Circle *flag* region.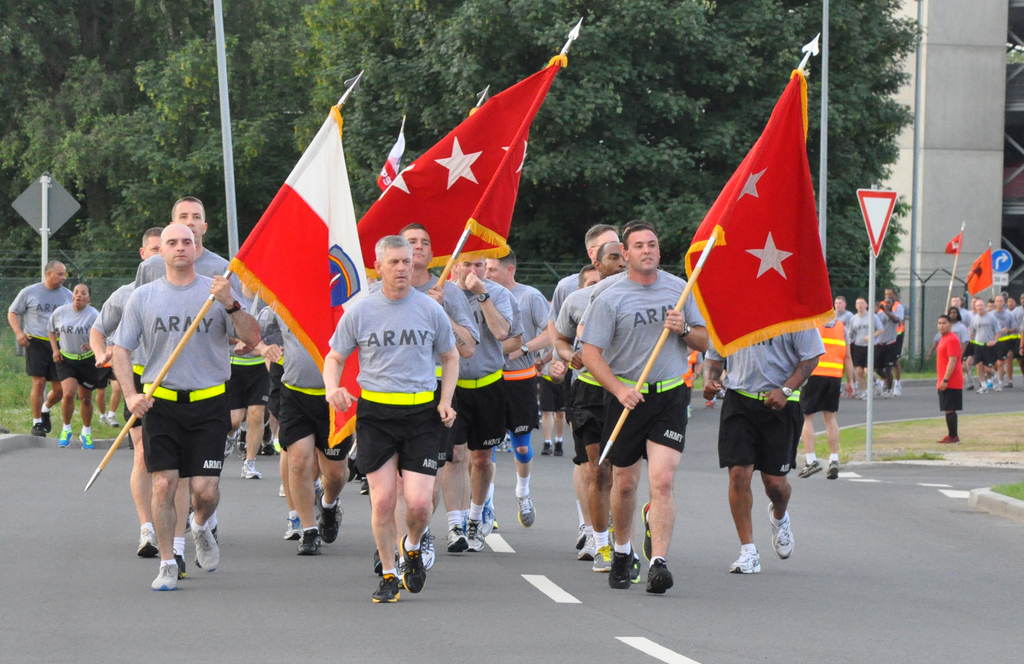
Region: [348, 53, 568, 289].
